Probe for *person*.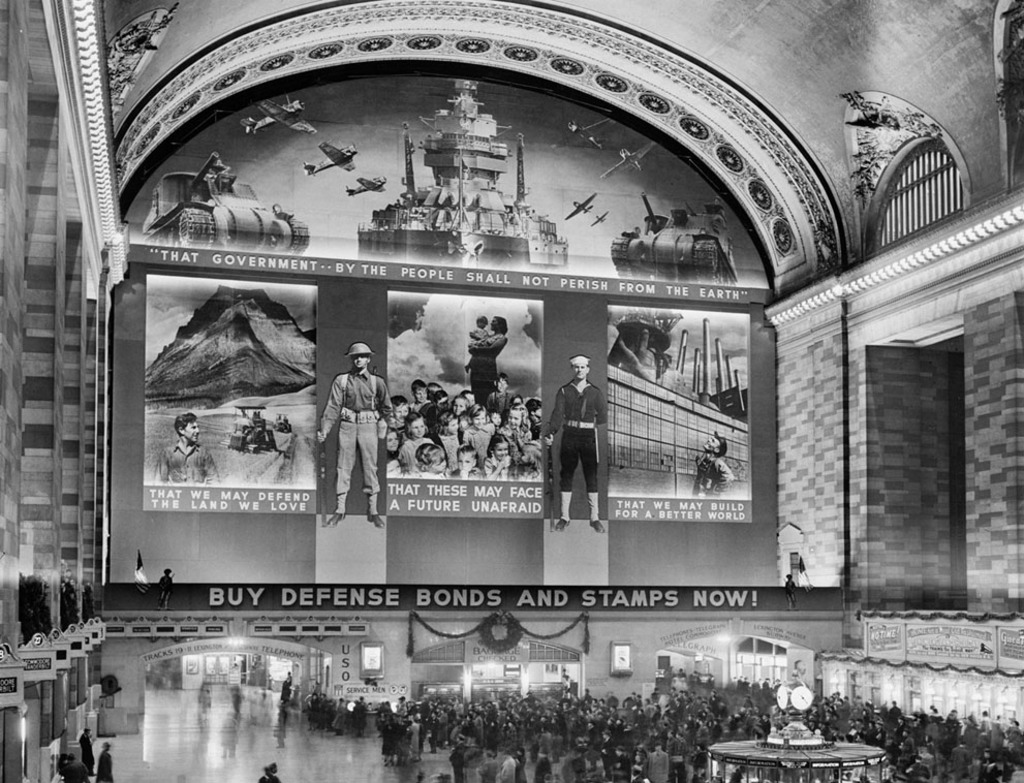
Probe result: left=95, top=739, right=117, bottom=780.
